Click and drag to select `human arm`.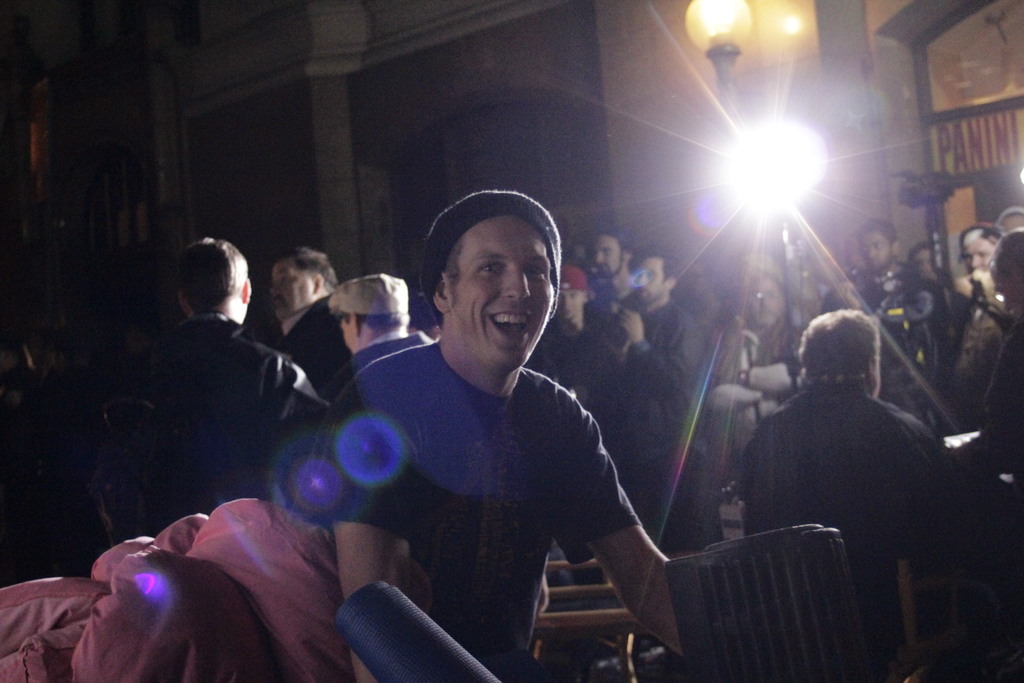
Selection: box(308, 379, 405, 681).
